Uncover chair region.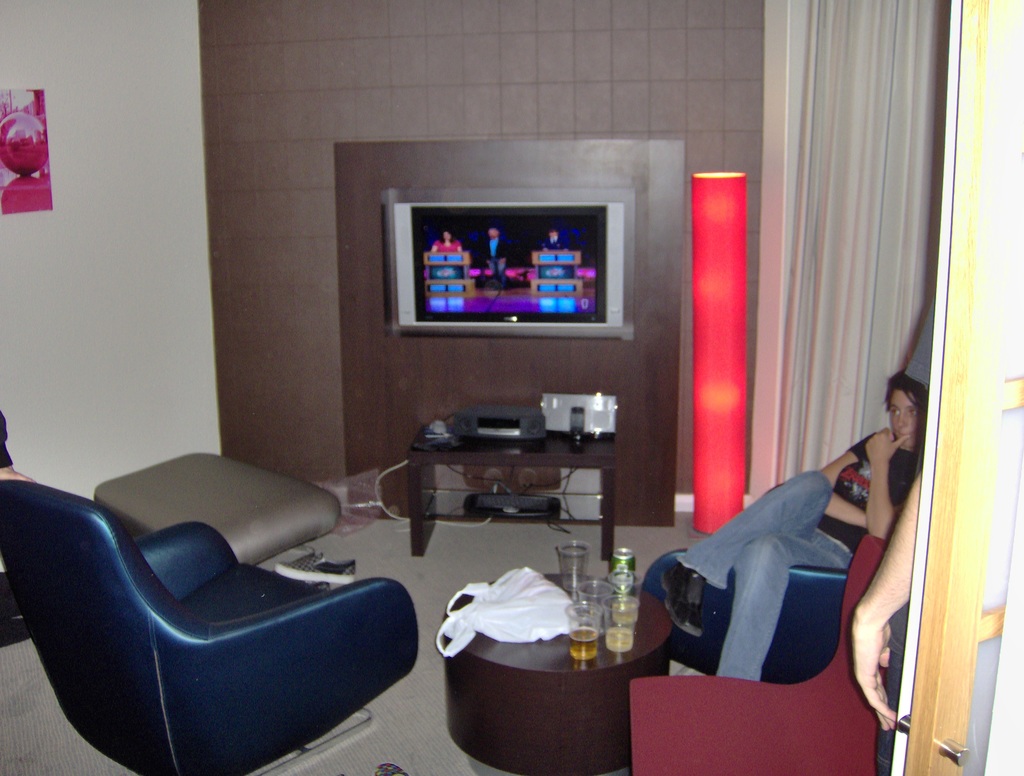
Uncovered: crop(644, 544, 856, 689).
